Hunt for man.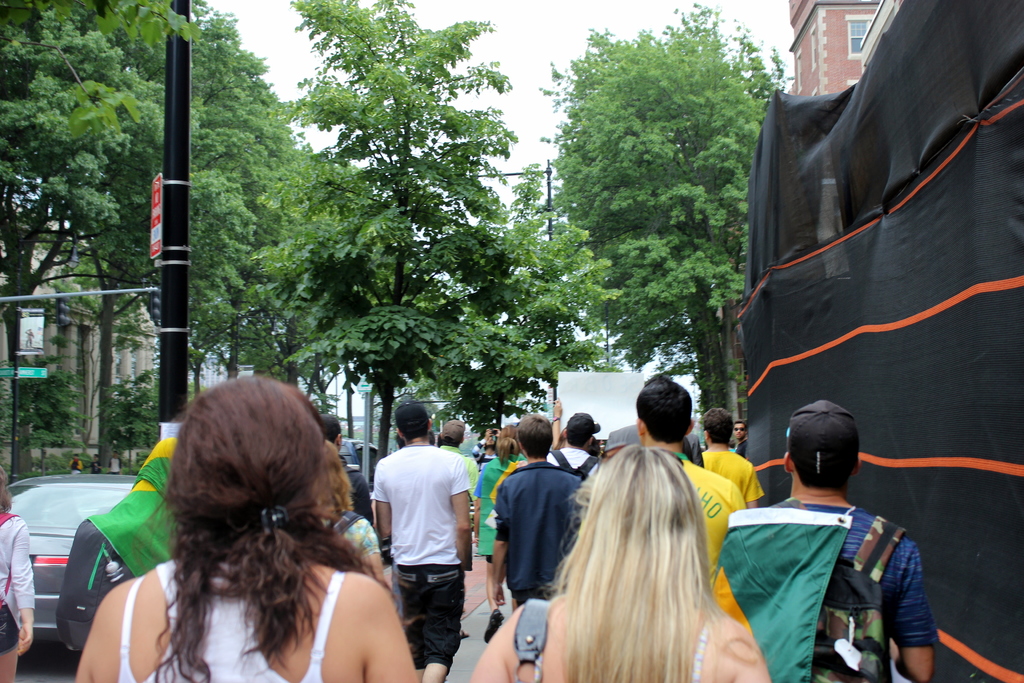
Hunted down at 371 401 474 682.
